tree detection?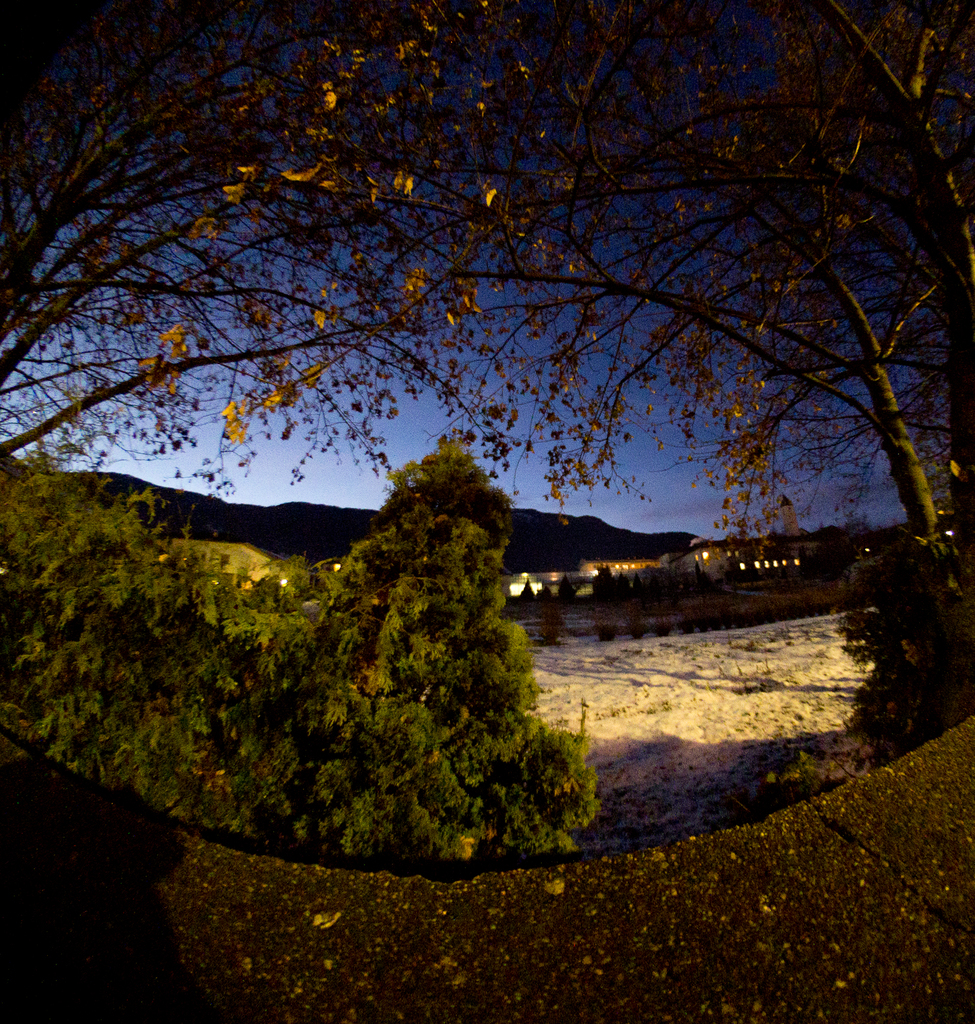
[208, 367, 582, 849]
